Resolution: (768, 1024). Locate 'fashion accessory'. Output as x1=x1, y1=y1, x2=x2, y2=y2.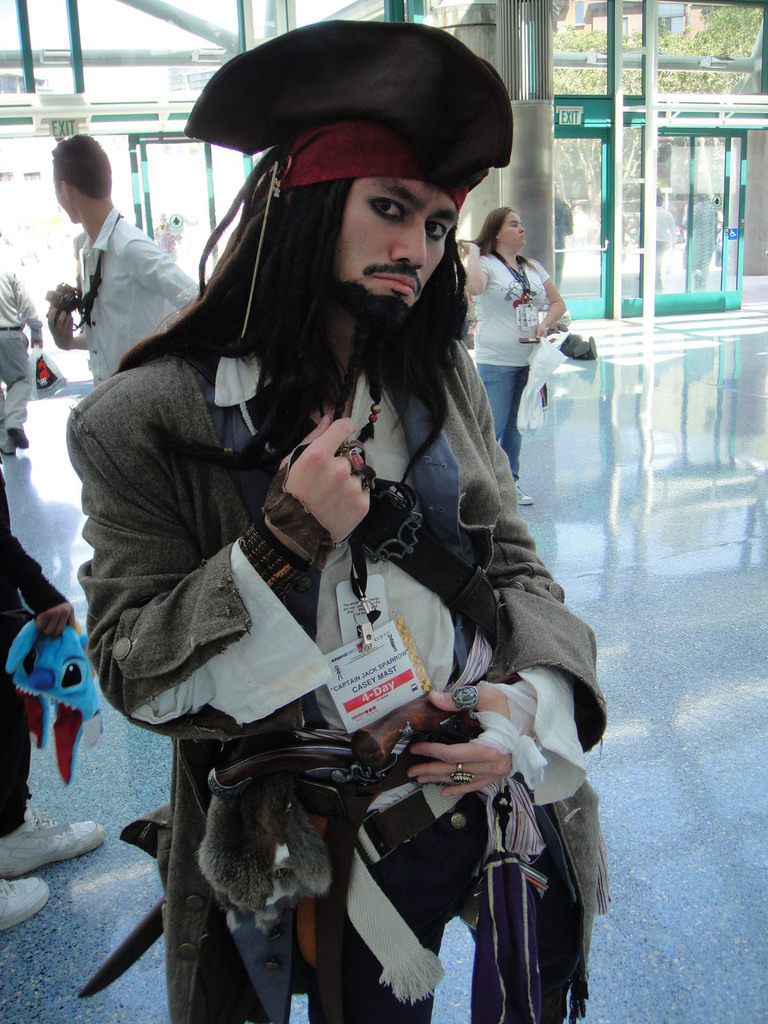
x1=449, y1=760, x2=474, y2=786.
